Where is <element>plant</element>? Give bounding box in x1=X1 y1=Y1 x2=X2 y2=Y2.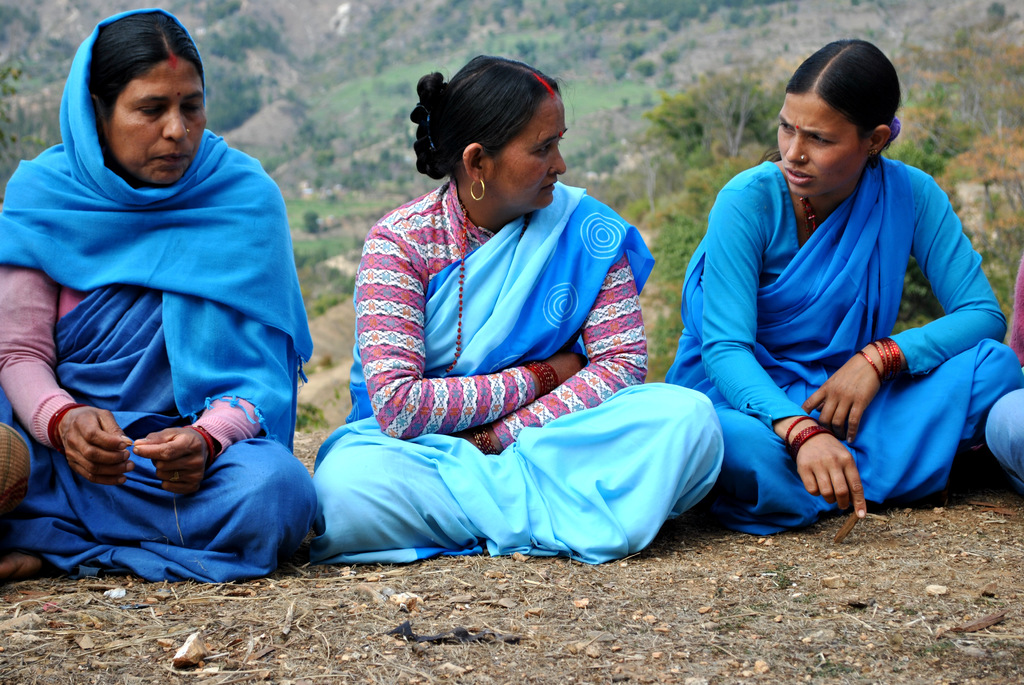
x1=292 y1=172 x2=412 y2=226.
